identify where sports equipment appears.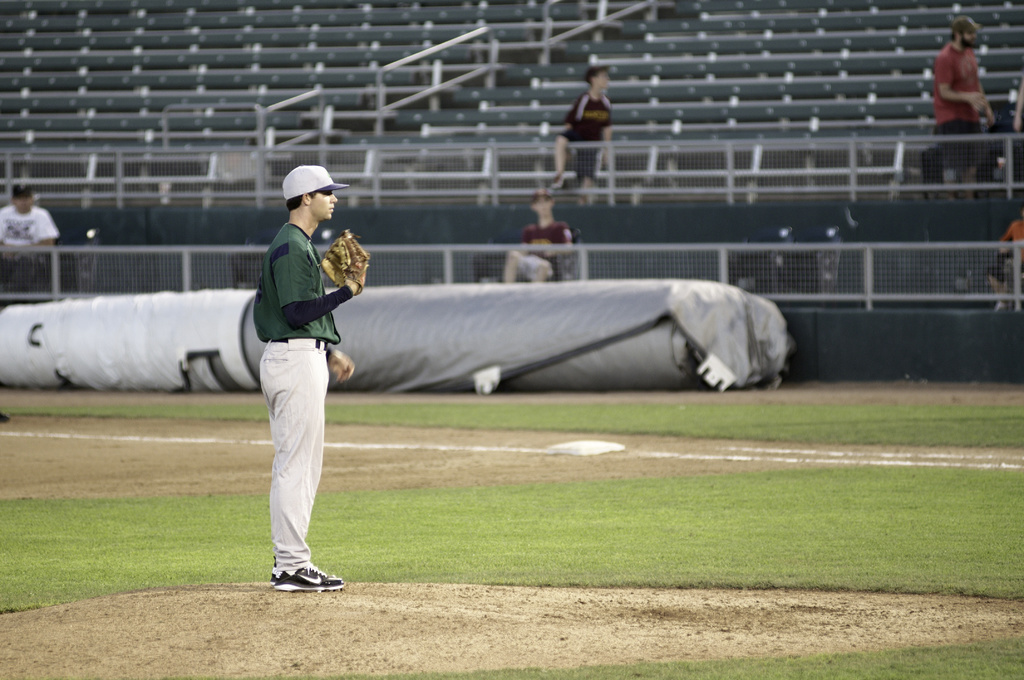
Appears at select_region(269, 562, 348, 594).
